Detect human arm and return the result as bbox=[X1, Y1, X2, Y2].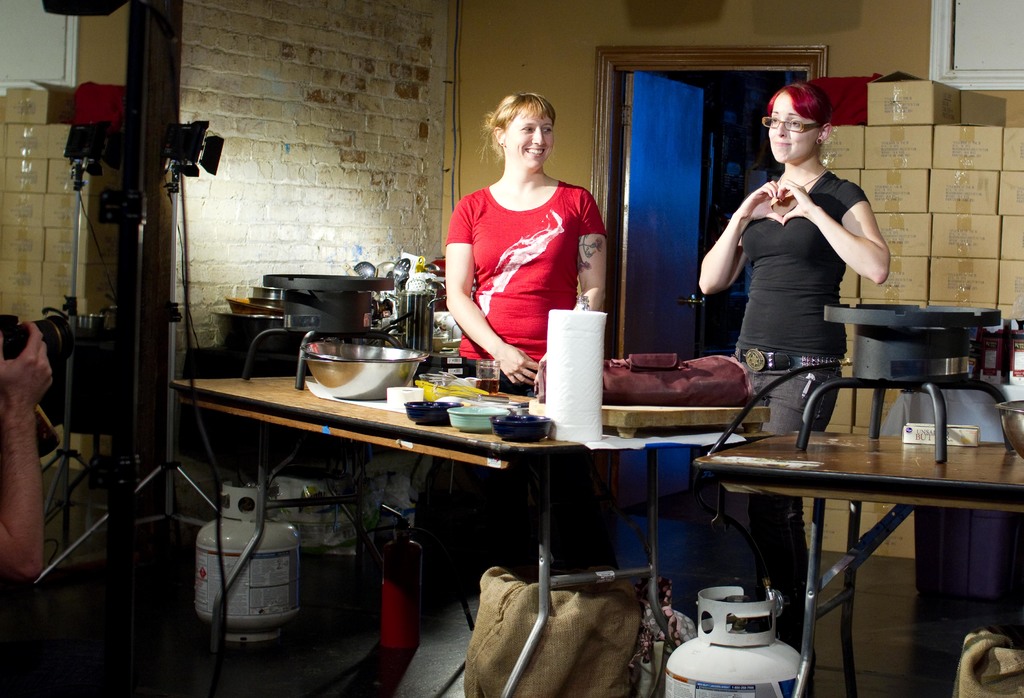
bbox=[572, 186, 609, 312].
